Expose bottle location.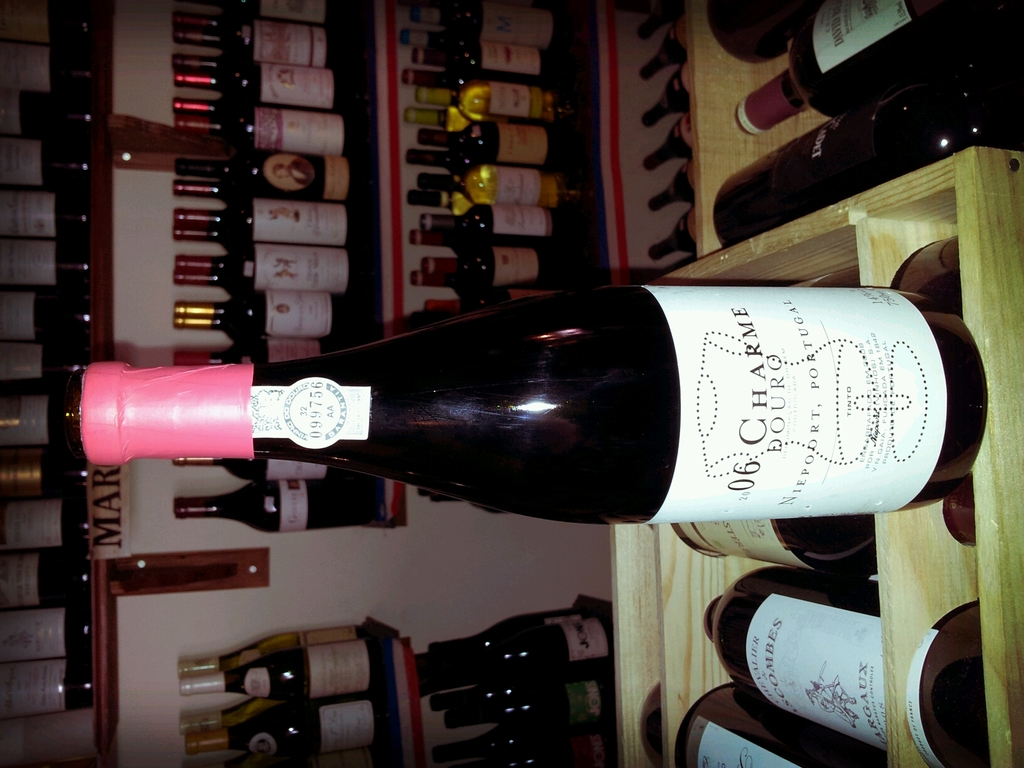
Exposed at l=710, t=0, r=815, b=62.
